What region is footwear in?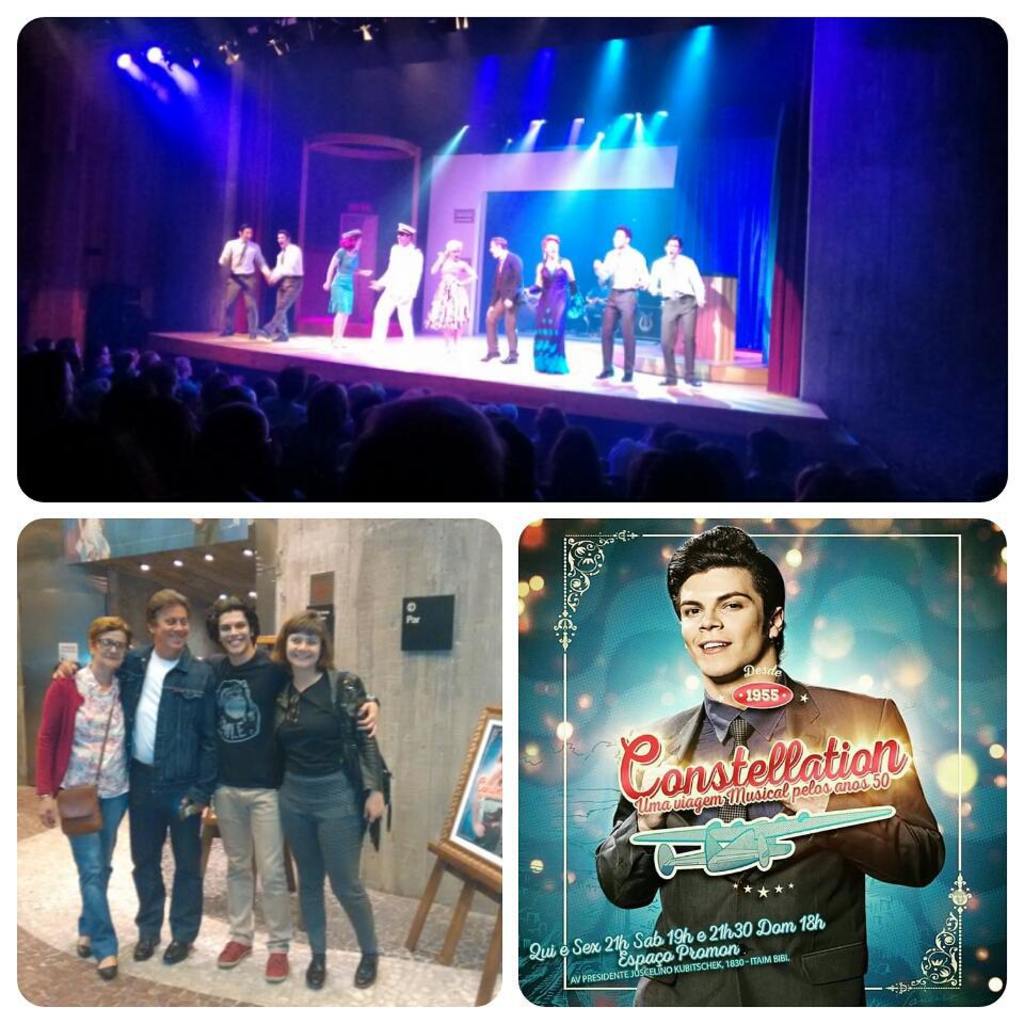
x1=268 y1=957 x2=287 y2=985.
